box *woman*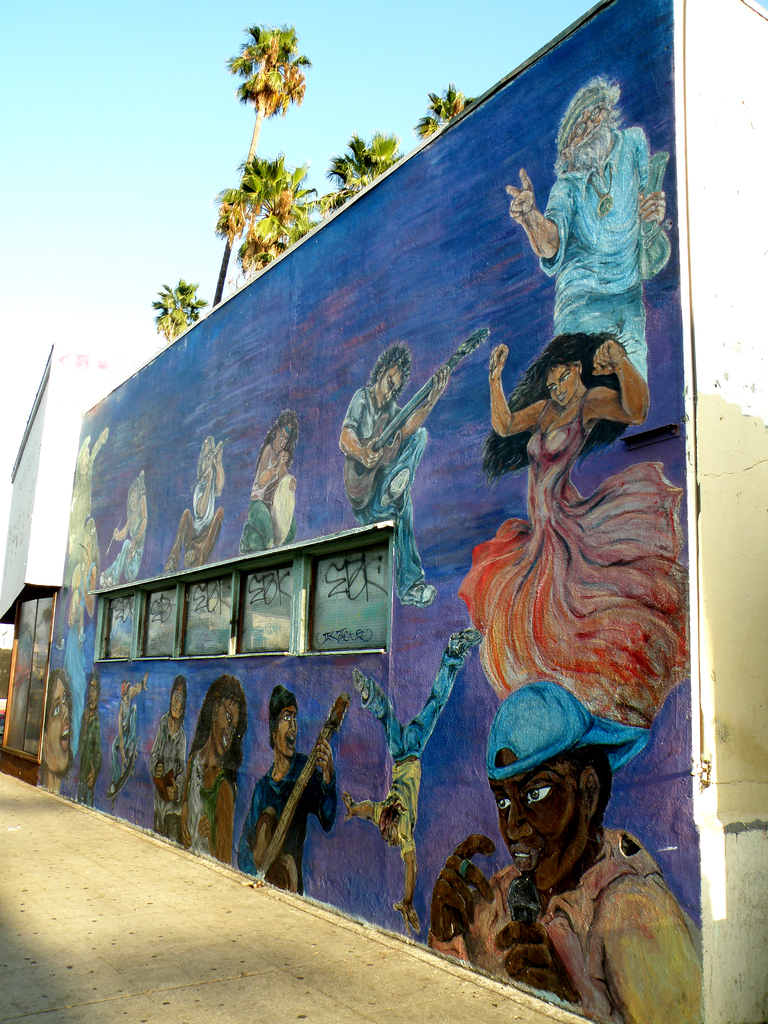
bbox=(450, 340, 691, 737)
